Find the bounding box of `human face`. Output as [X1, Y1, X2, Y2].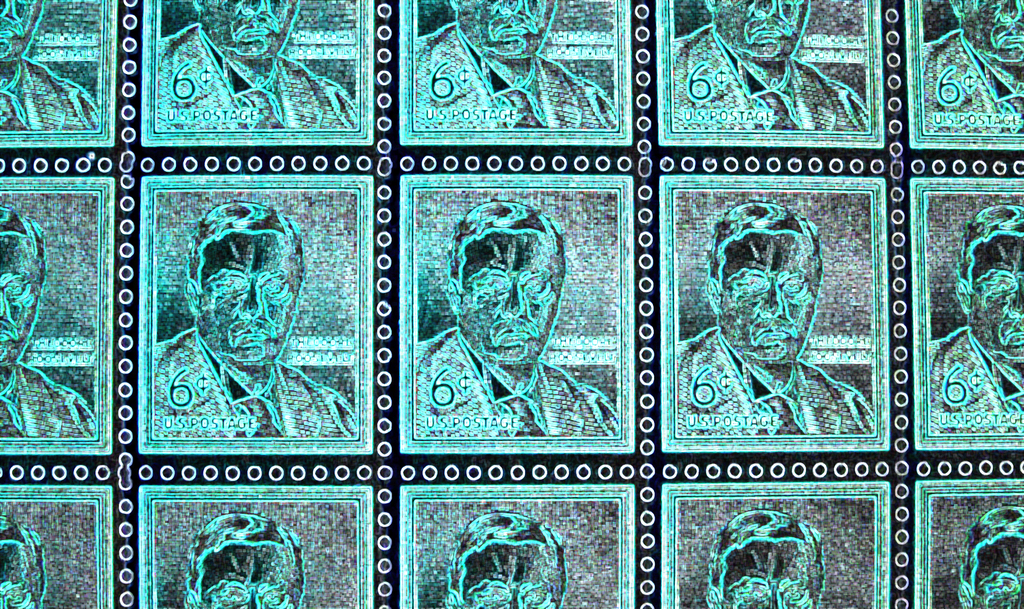
[962, 0, 1023, 62].
